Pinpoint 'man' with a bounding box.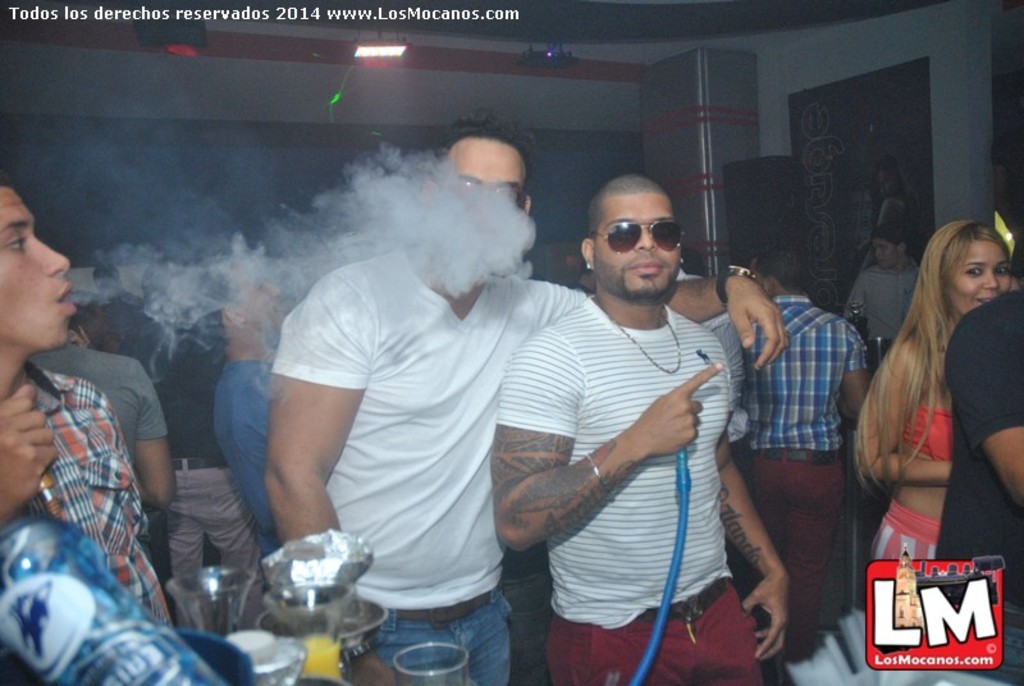
[840,225,924,353].
